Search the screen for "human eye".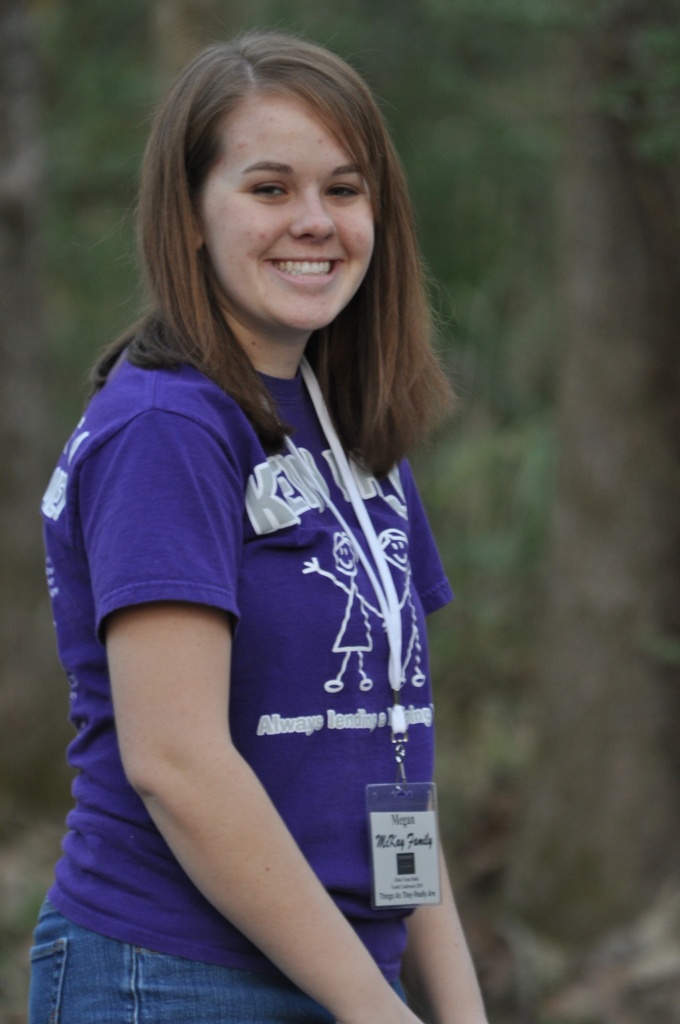
Found at {"x1": 245, "y1": 177, "x2": 289, "y2": 205}.
